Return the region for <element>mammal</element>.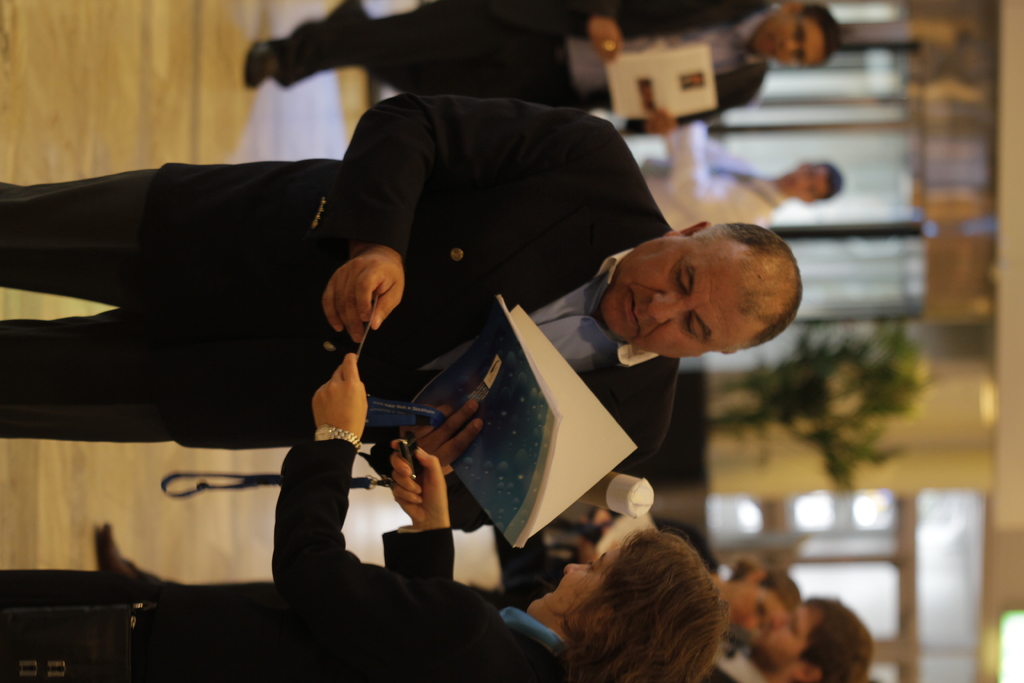
region(660, 524, 805, 636).
